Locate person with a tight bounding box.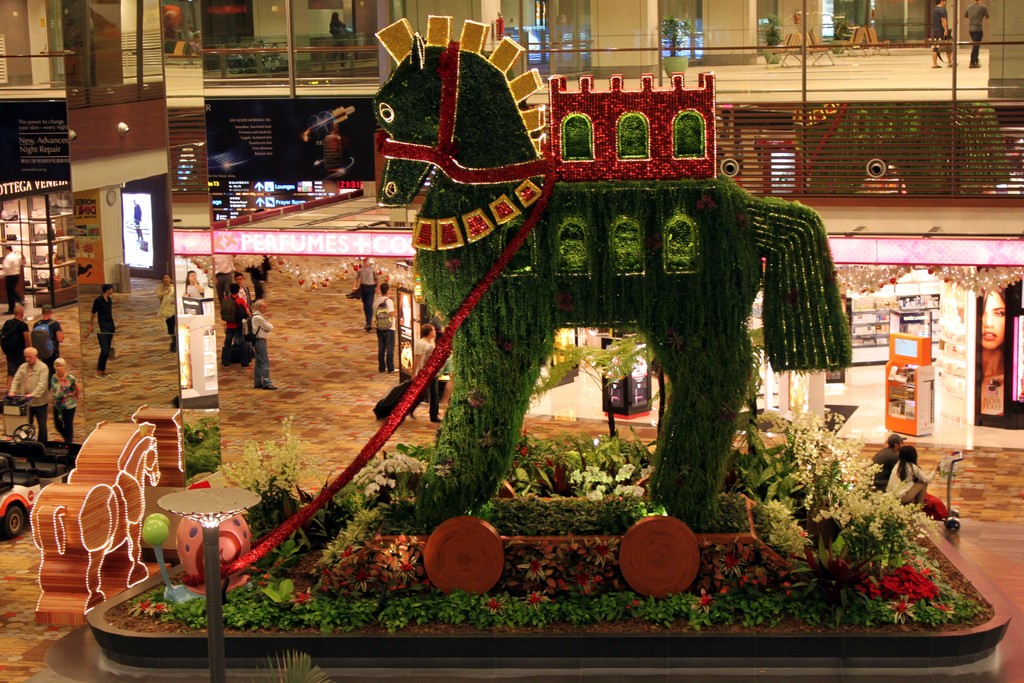
<bbox>247, 298, 273, 389</bbox>.
